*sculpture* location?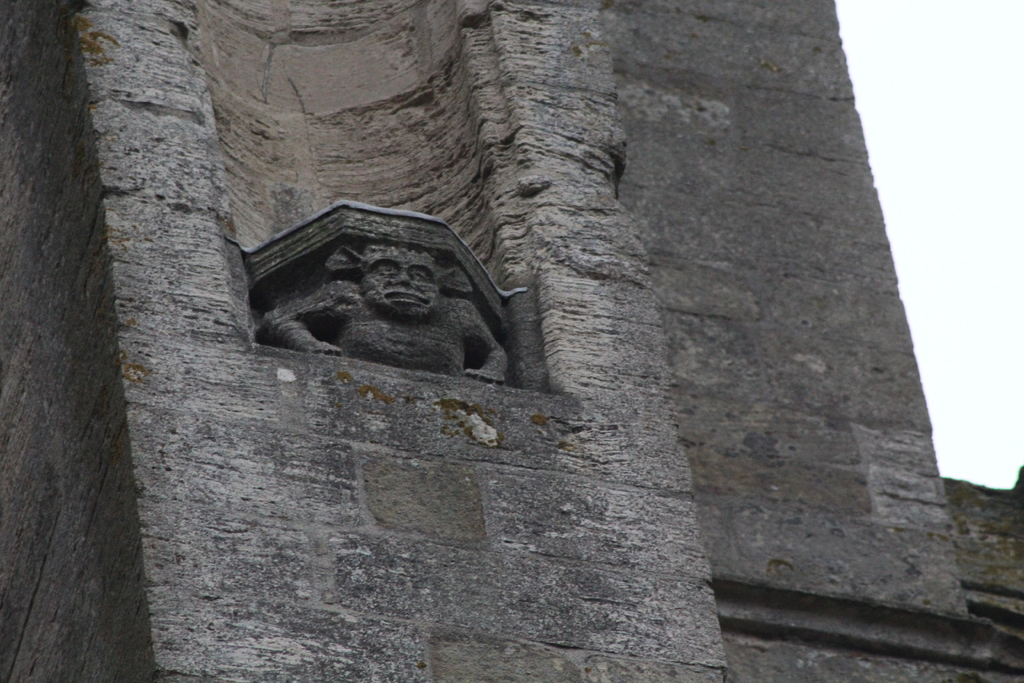
(244, 197, 533, 394)
